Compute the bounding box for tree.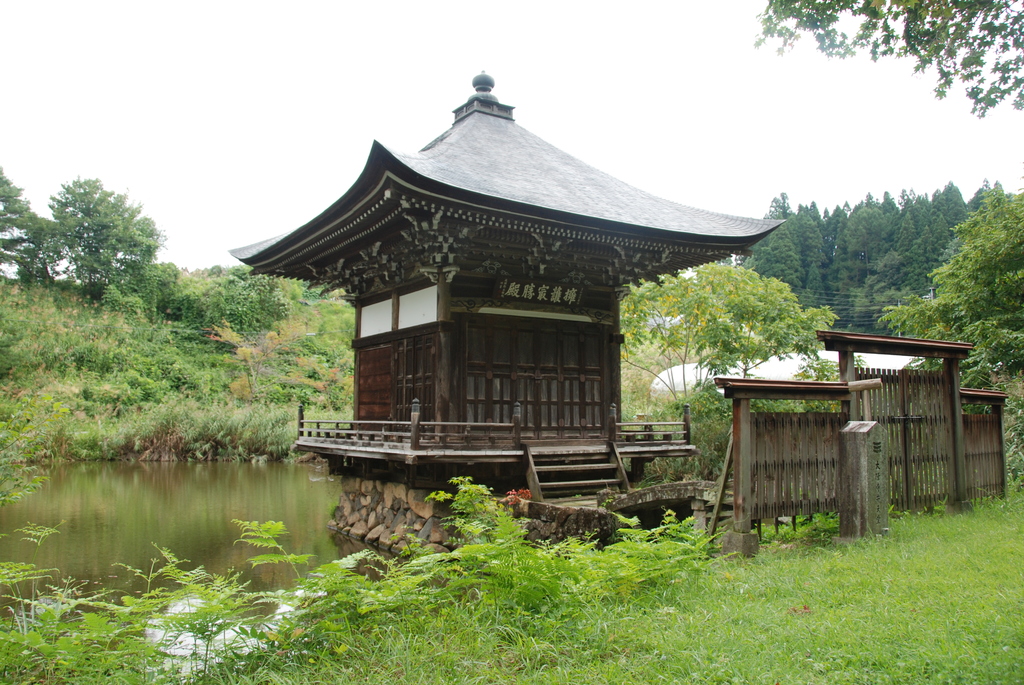
box=[220, 271, 283, 339].
